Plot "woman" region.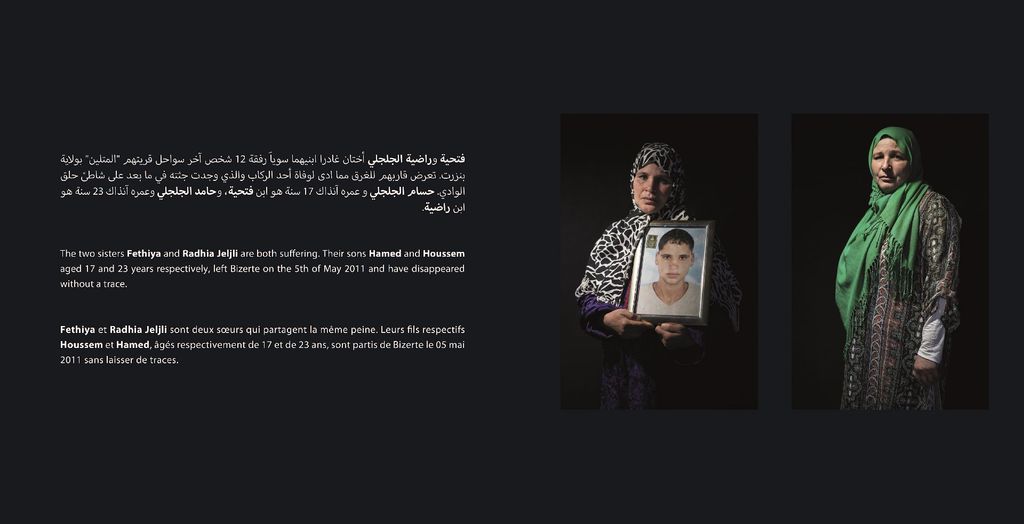
Plotted at 574,141,741,409.
